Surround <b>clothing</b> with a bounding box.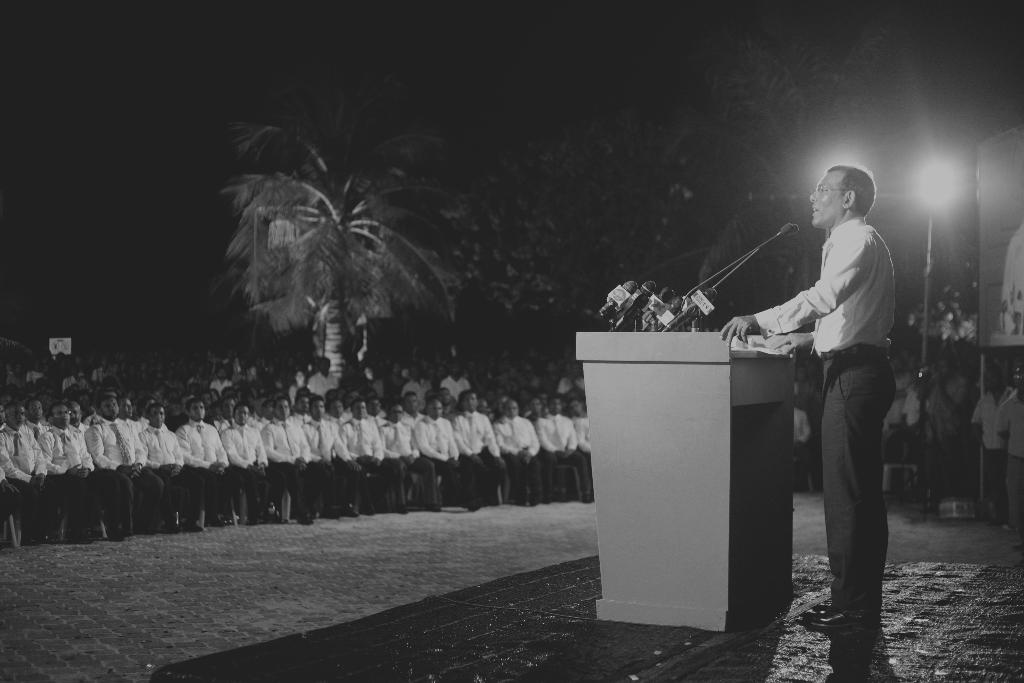
(264,416,321,516).
